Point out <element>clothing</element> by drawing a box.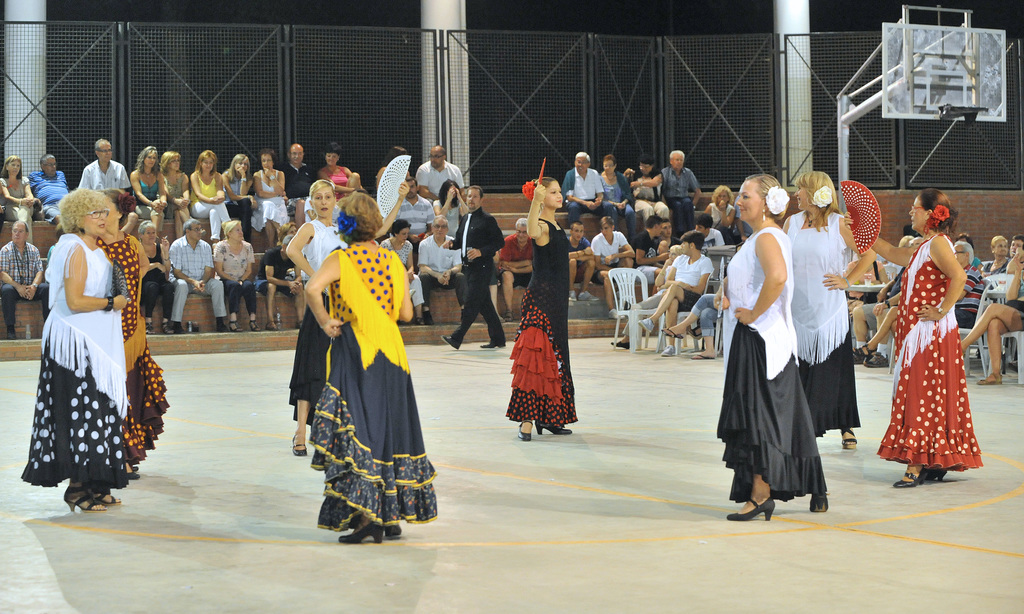
rect(561, 162, 620, 232).
